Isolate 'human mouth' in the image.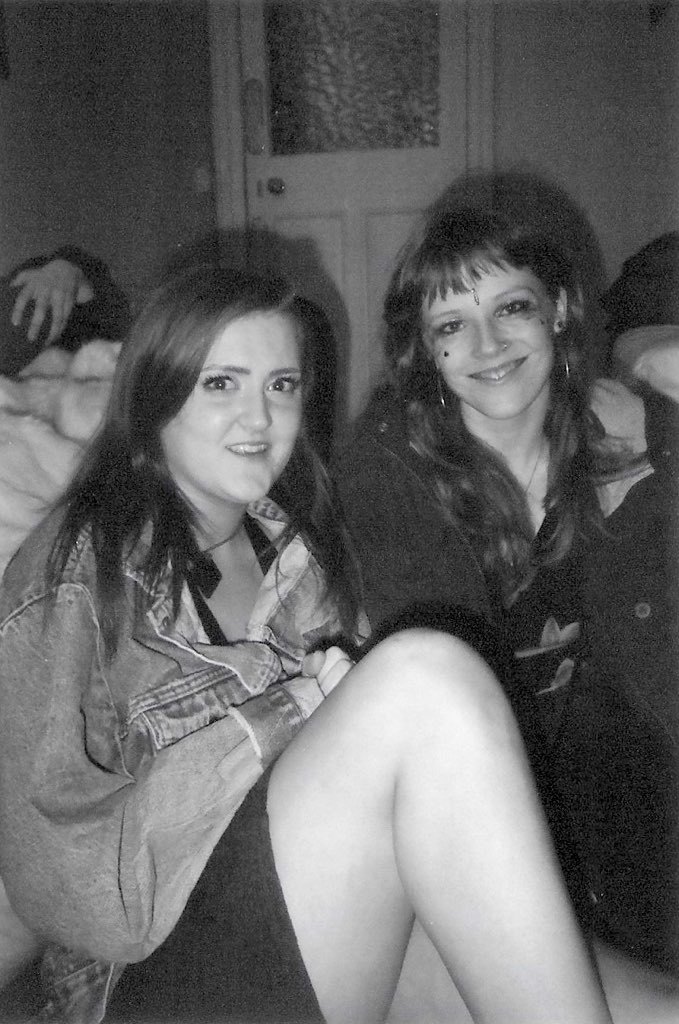
Isolated region: crop(462, 351, 529, 393).
